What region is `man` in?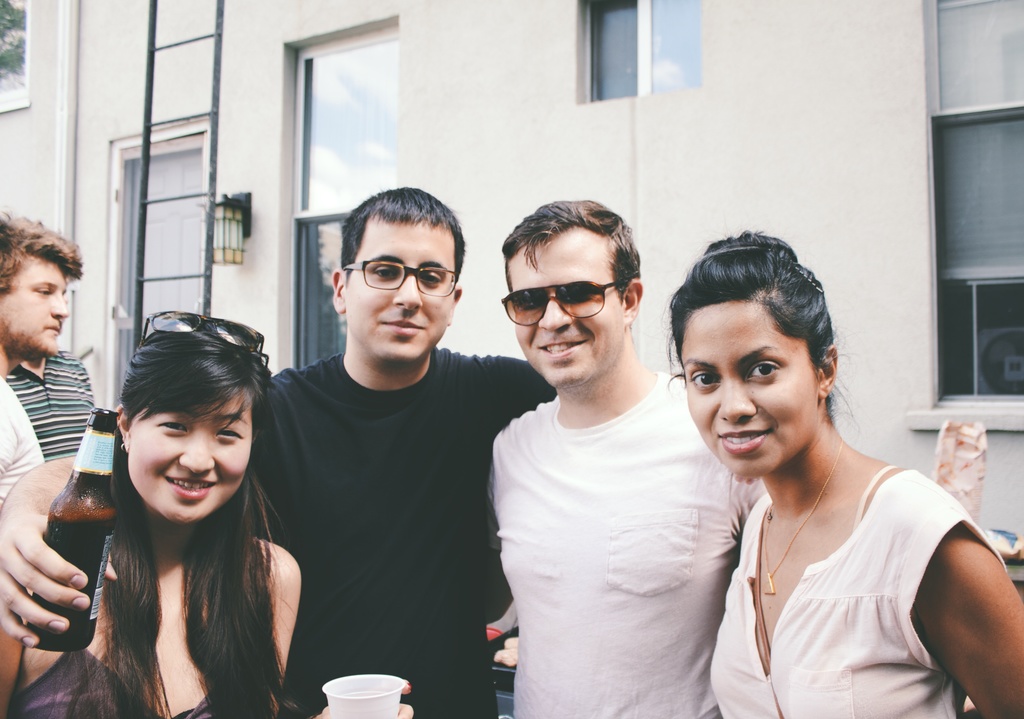
Rect(0, 216, 88, 508).
